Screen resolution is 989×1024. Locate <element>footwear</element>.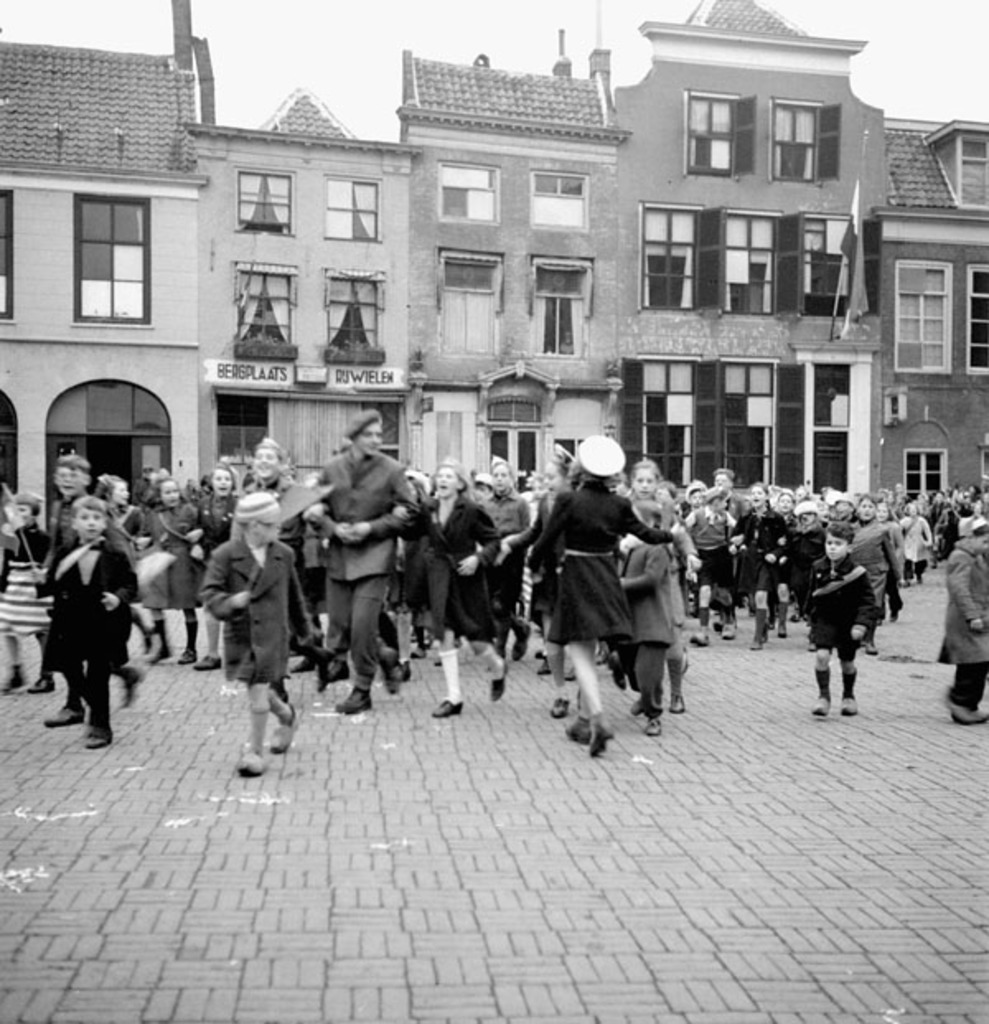
[948,702,984,726].
